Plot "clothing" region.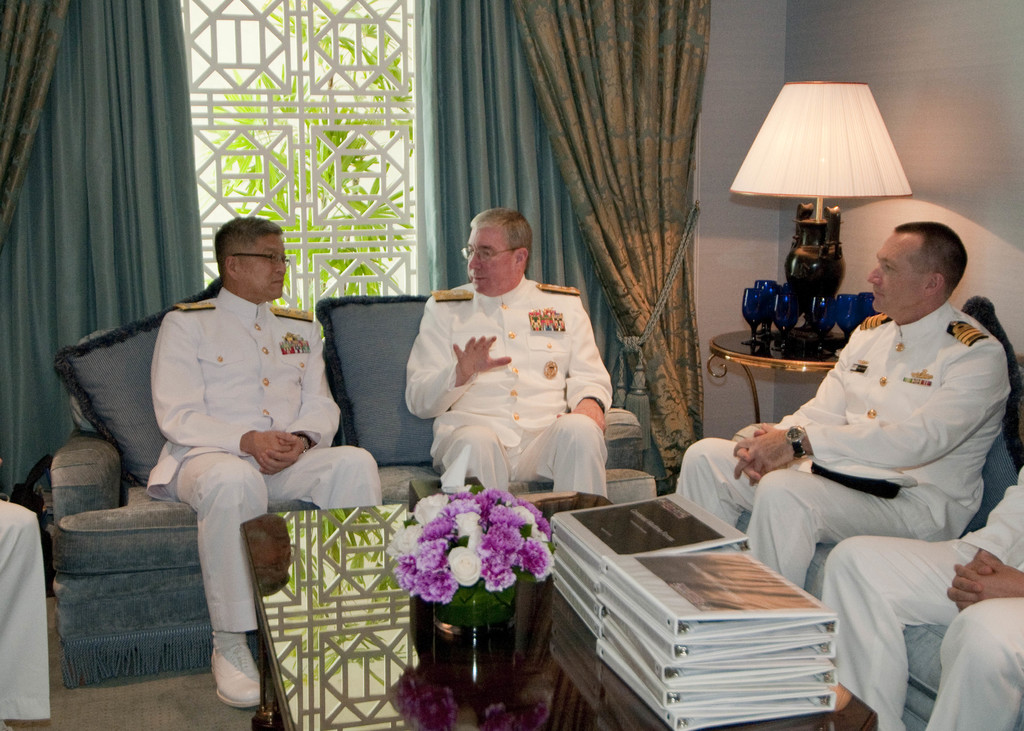
Plotted at bbox(136, 260, 401, 616).
